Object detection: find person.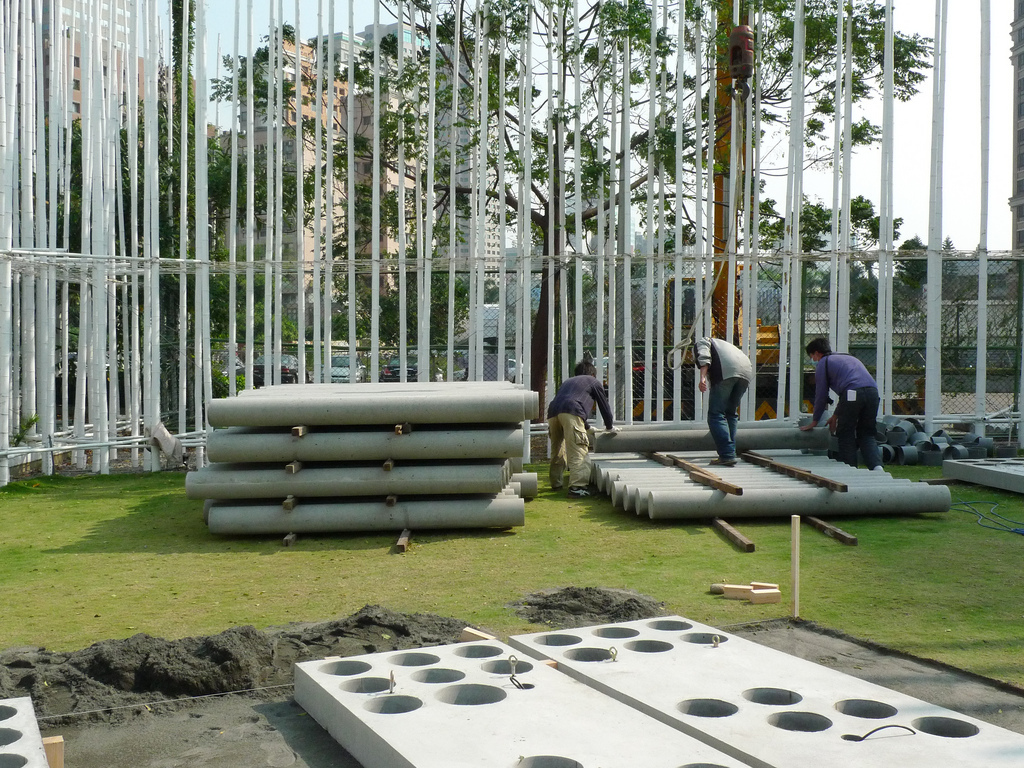
[x1=801, y1=336, x2=882, y2=472].
